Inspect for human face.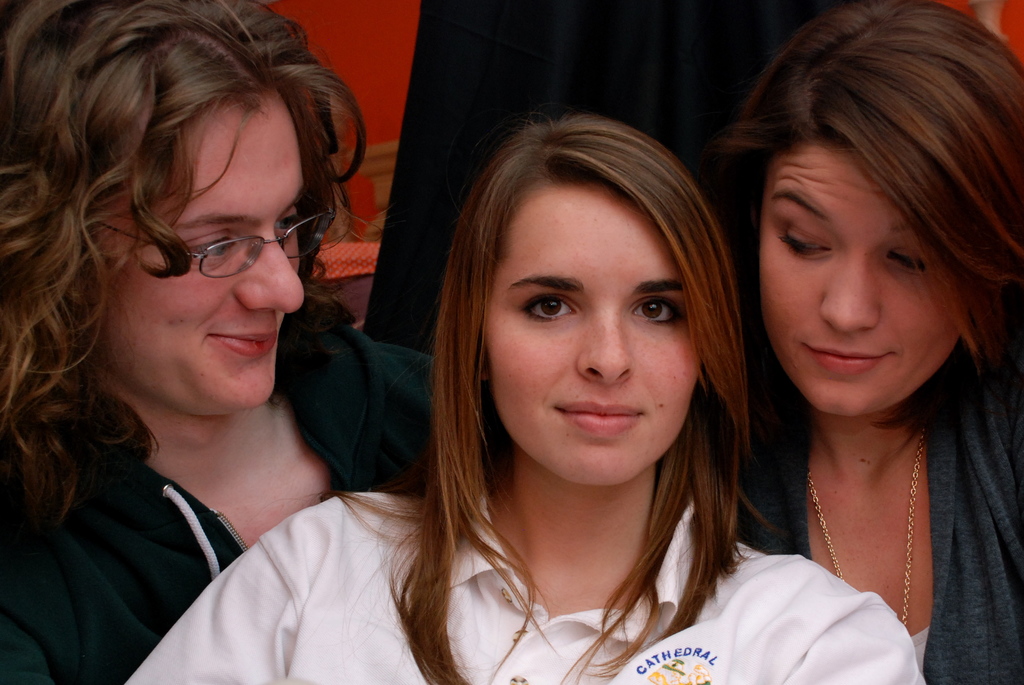
Inspection: pyautogui.locateOnScreen(758, 143, 965, 415).
